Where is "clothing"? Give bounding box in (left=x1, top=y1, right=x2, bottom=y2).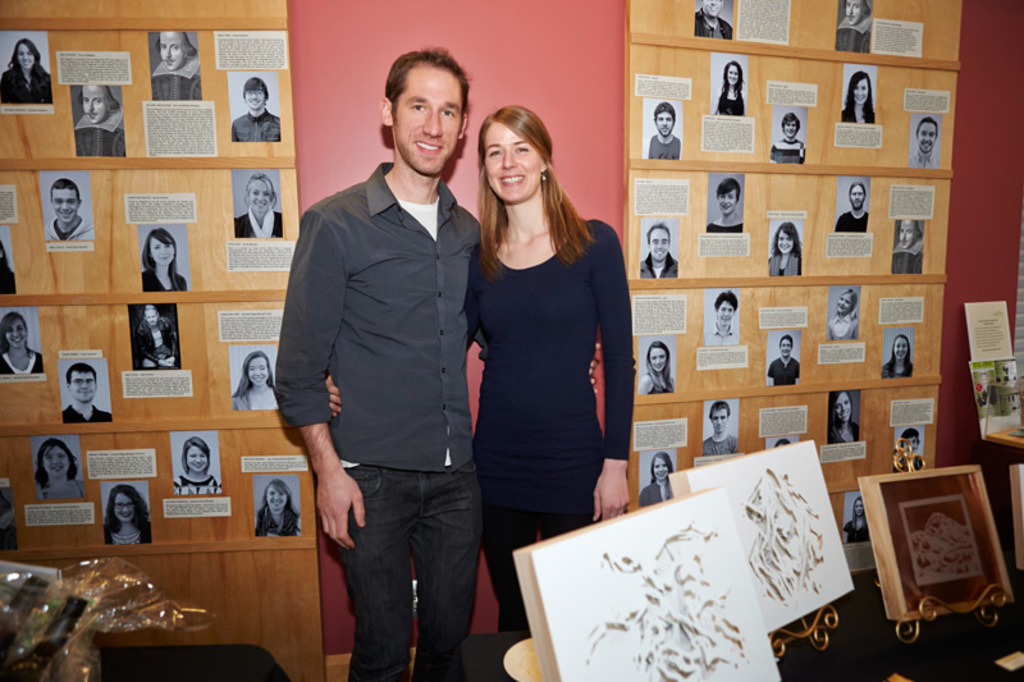
(left=767, top=358, right=803, bottom=380).
